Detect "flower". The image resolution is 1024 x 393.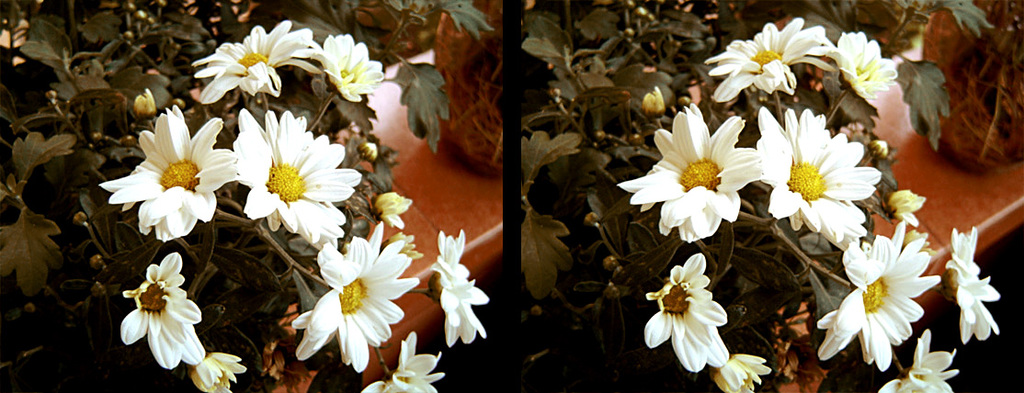
locate(811, 218, 941, 367).
